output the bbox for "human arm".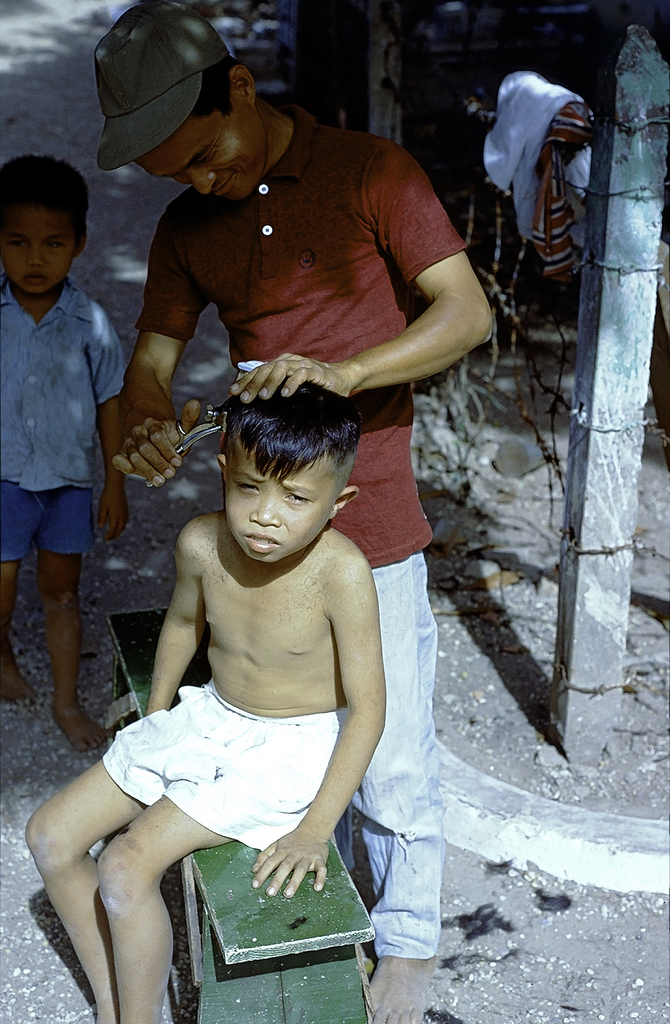
247, 547, 387, 893.
